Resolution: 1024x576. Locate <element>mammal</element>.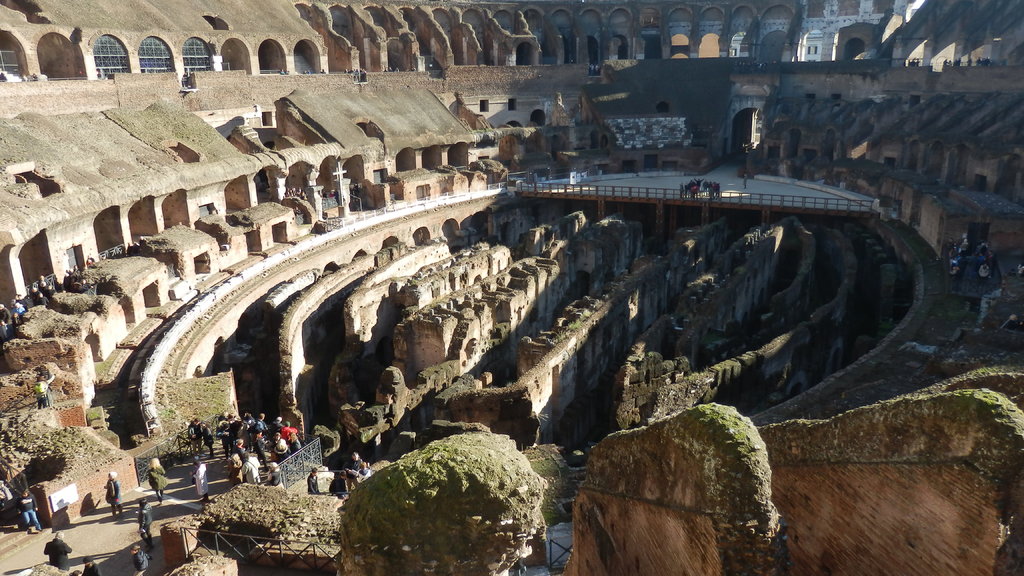
126/543/137/569.
